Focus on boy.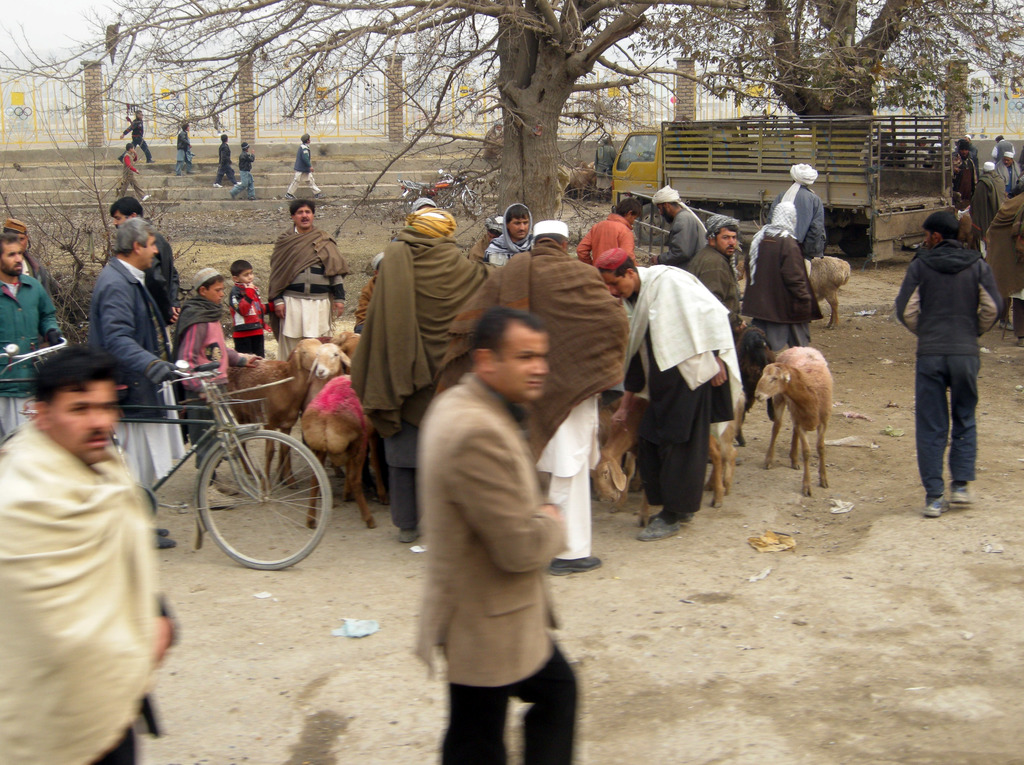
Focused at x1=172 y1=120 x2=197 y2=177.
